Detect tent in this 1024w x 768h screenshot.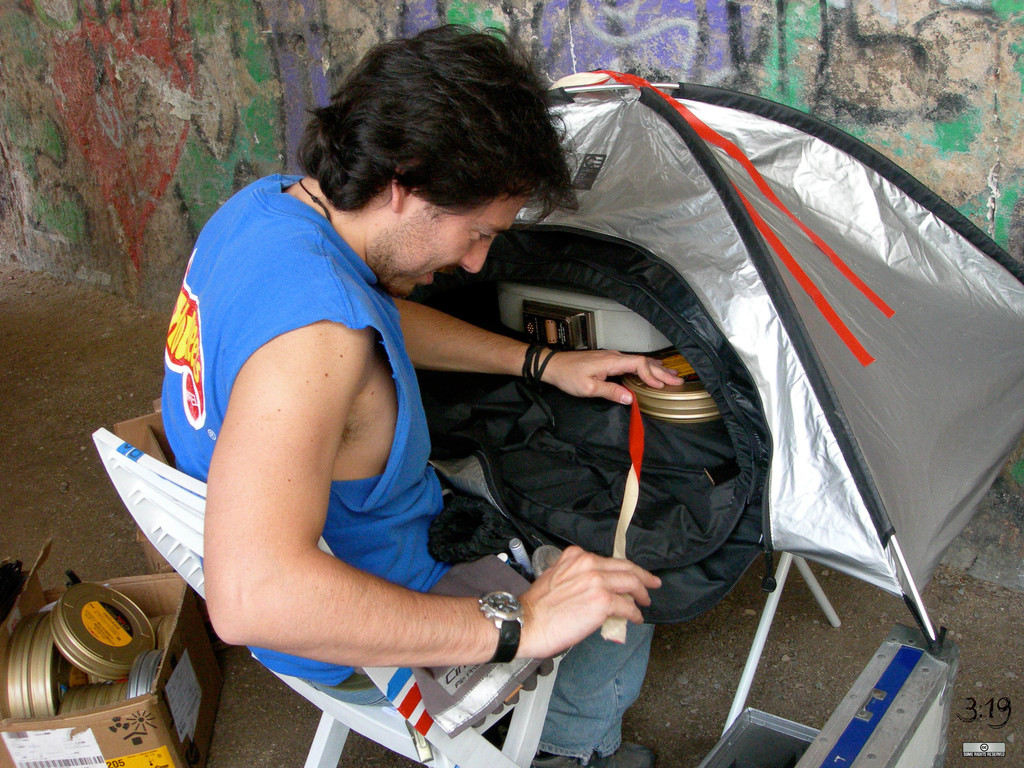
Detection: {"x1": 427, "y1": 90, "x2": 957, "y2": 687}.
